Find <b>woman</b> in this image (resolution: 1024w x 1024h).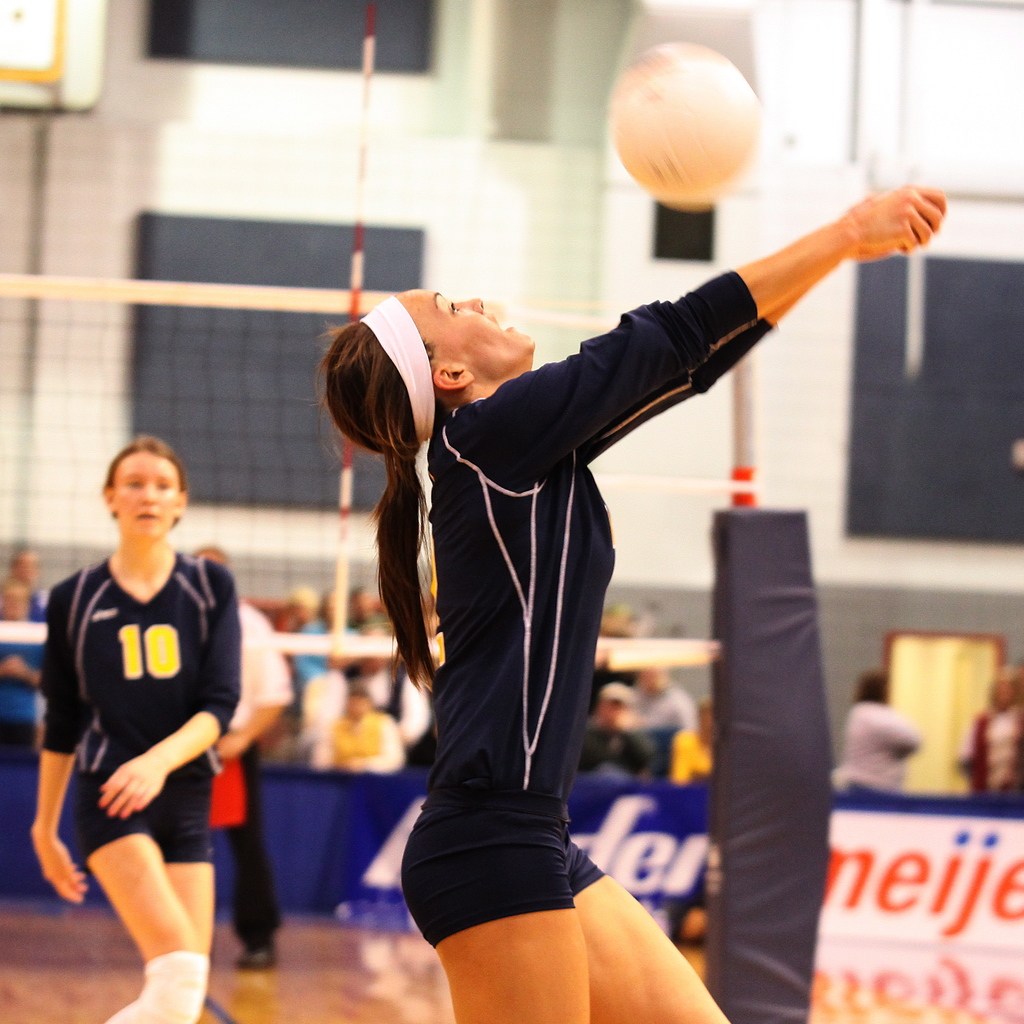
bbox=(306, 181, 932, 1023).
